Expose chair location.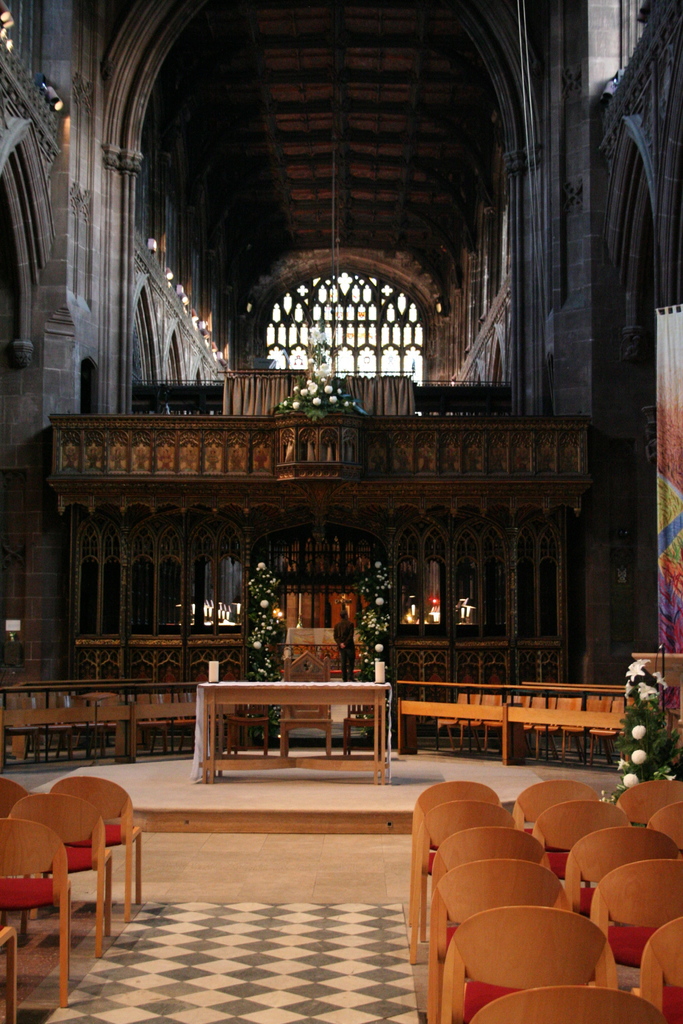
Exposed at <region>561, 824, 682, 927</region>.
